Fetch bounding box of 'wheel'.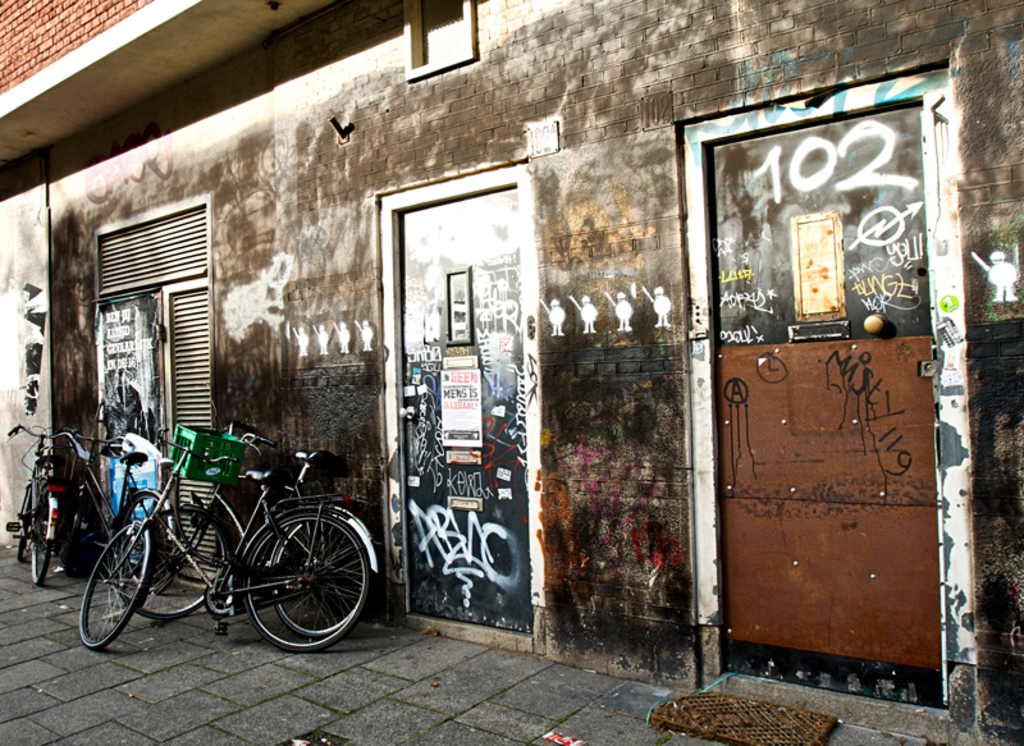
Bbox: BBox(77, 526, 159, 645).
